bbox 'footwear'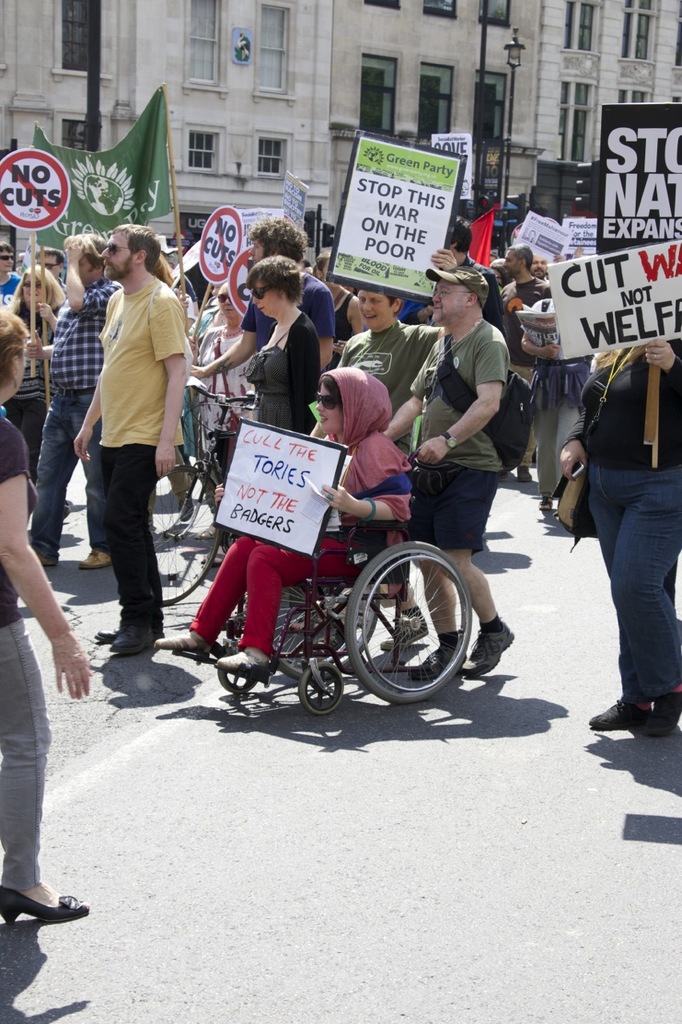
BBox(405, 627, 471, 674)
